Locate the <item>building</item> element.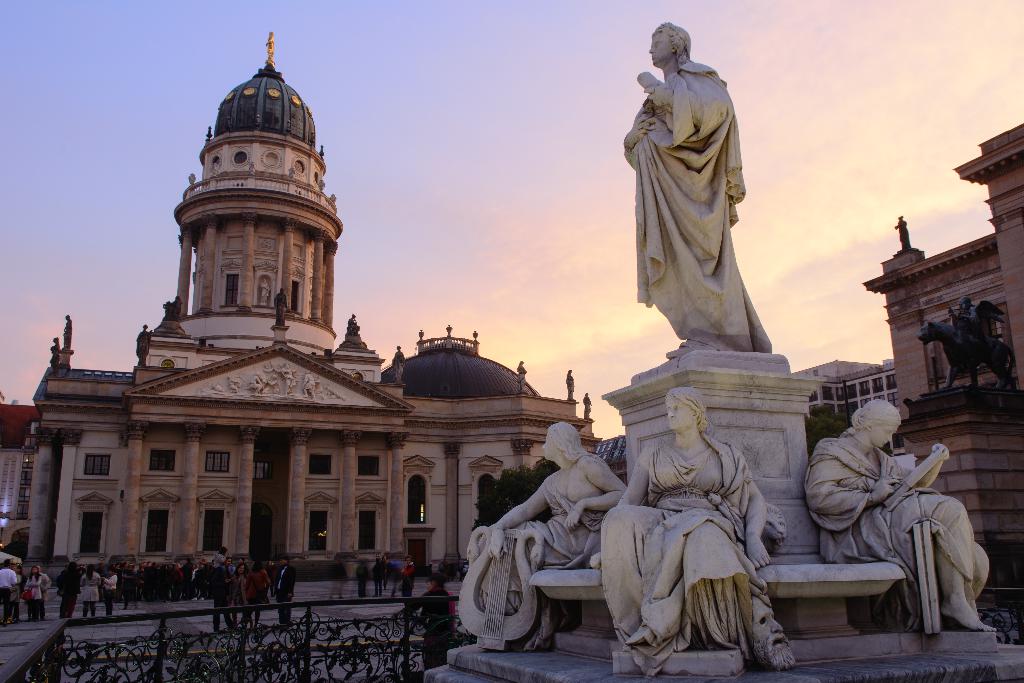
Element bbox: {"x1": 0, "y1": 29, "x2": 626, "y2": 600}.
